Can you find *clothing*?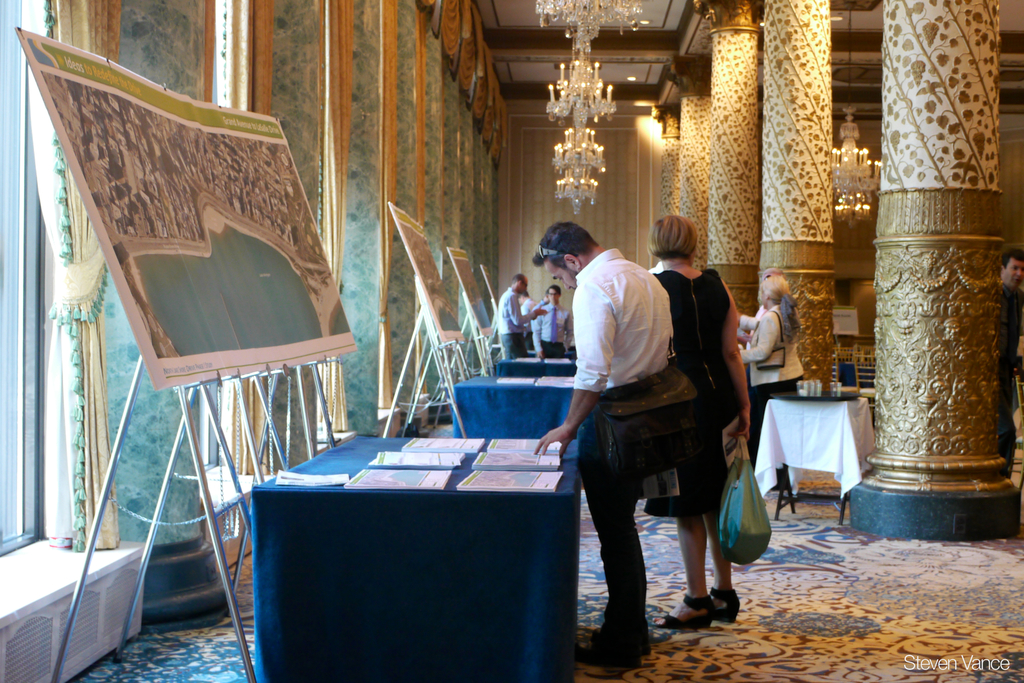
Yes, bounding box: locate(535, 302, 575, 356).
